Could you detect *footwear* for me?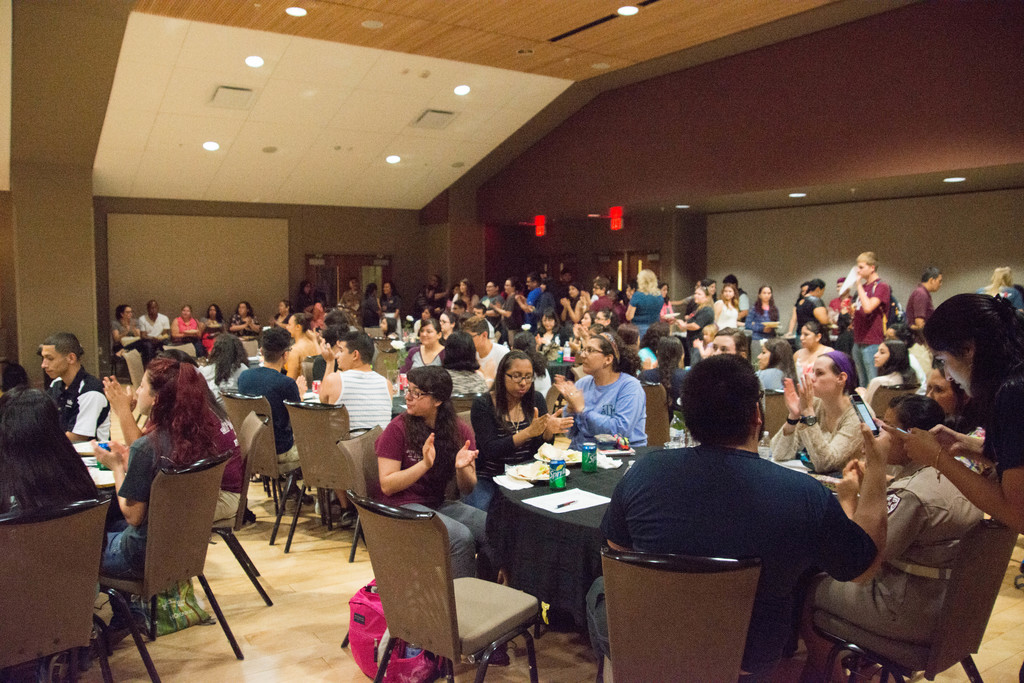
Detection result: box(241, 515, 256, 533).
